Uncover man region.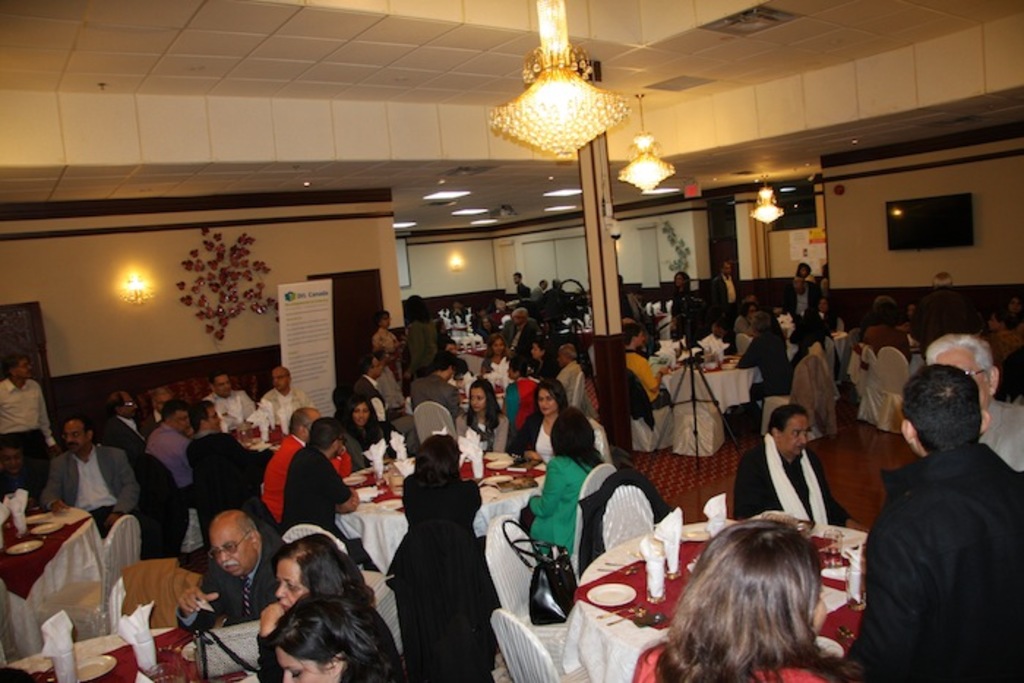
Uncovered: bbox(511, 269, 528, 297).
